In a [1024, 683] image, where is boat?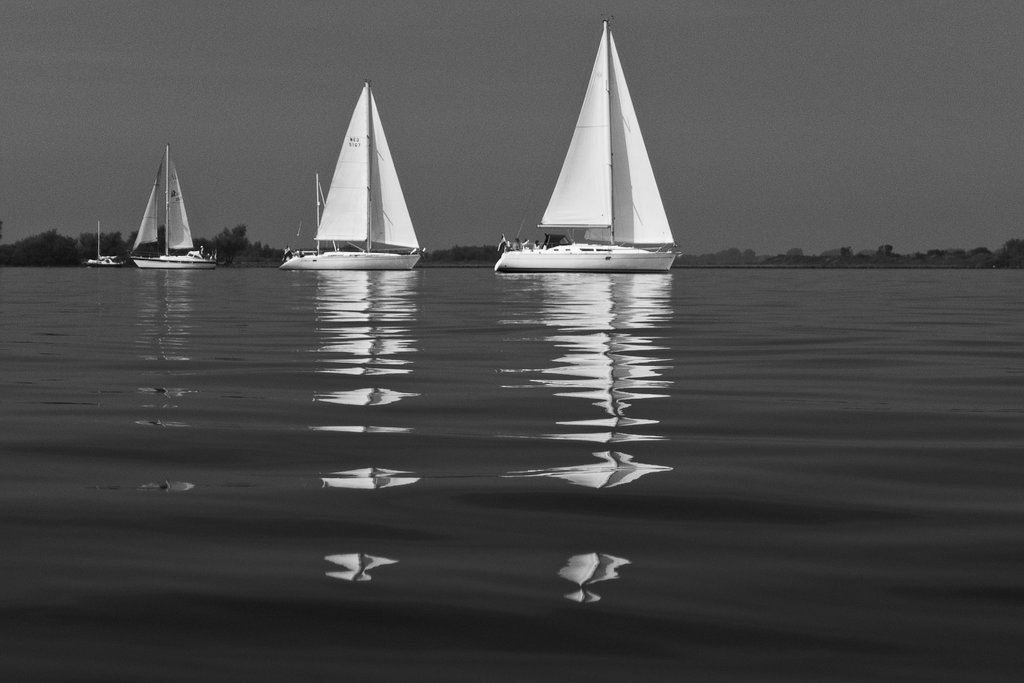
<bbox>125, 147, 218, 270</bbox>.
